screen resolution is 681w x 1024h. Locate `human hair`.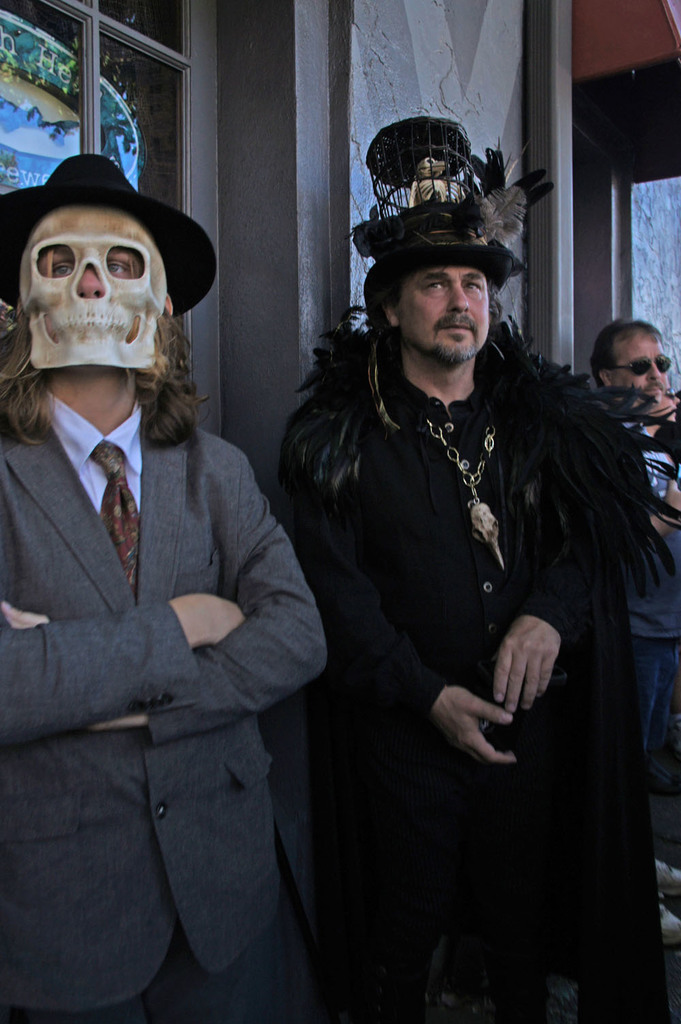
[589,318,669,388].
